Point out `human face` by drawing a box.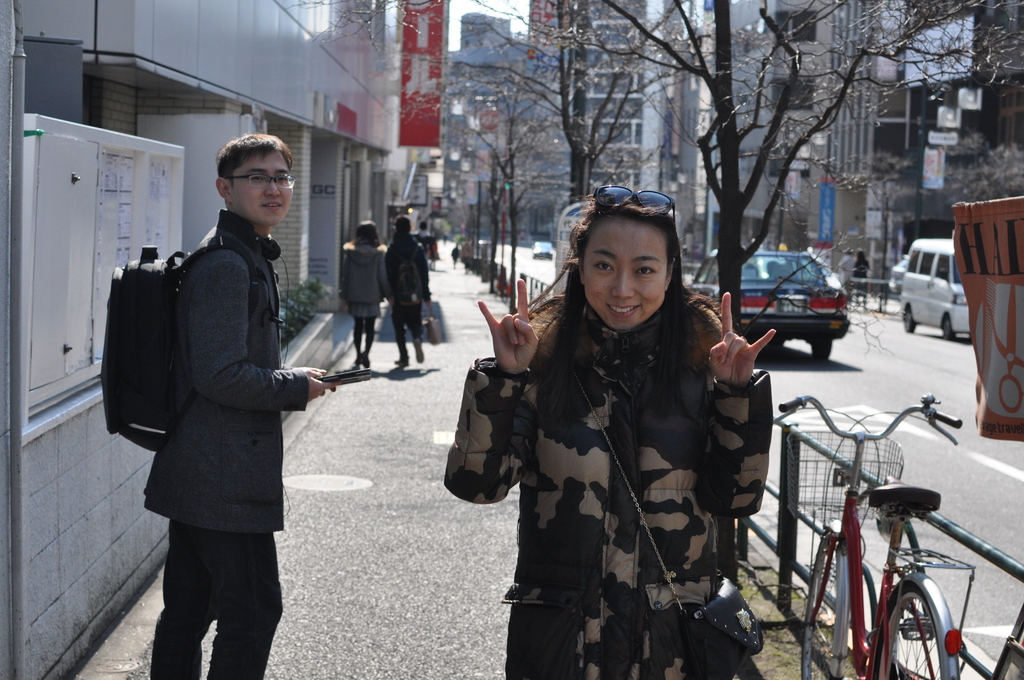
[left=580, top=213, right=673, bottom=326].
